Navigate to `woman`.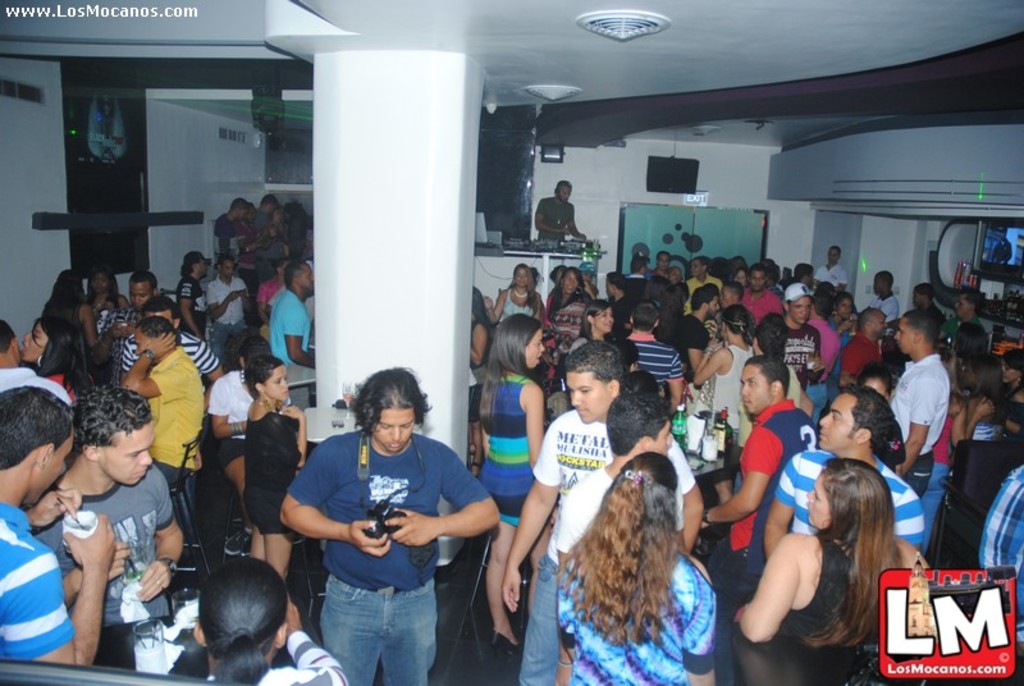
Navigation target: bbox=[543, 271, 591, 351].
